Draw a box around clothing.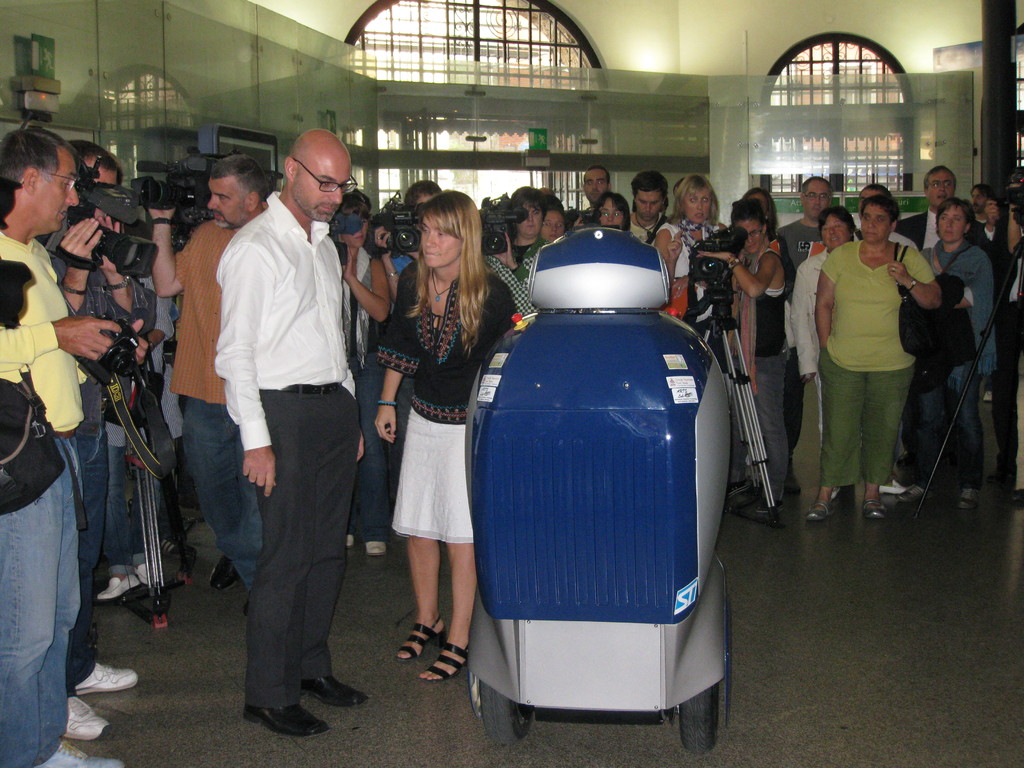
180,207,286,608.
